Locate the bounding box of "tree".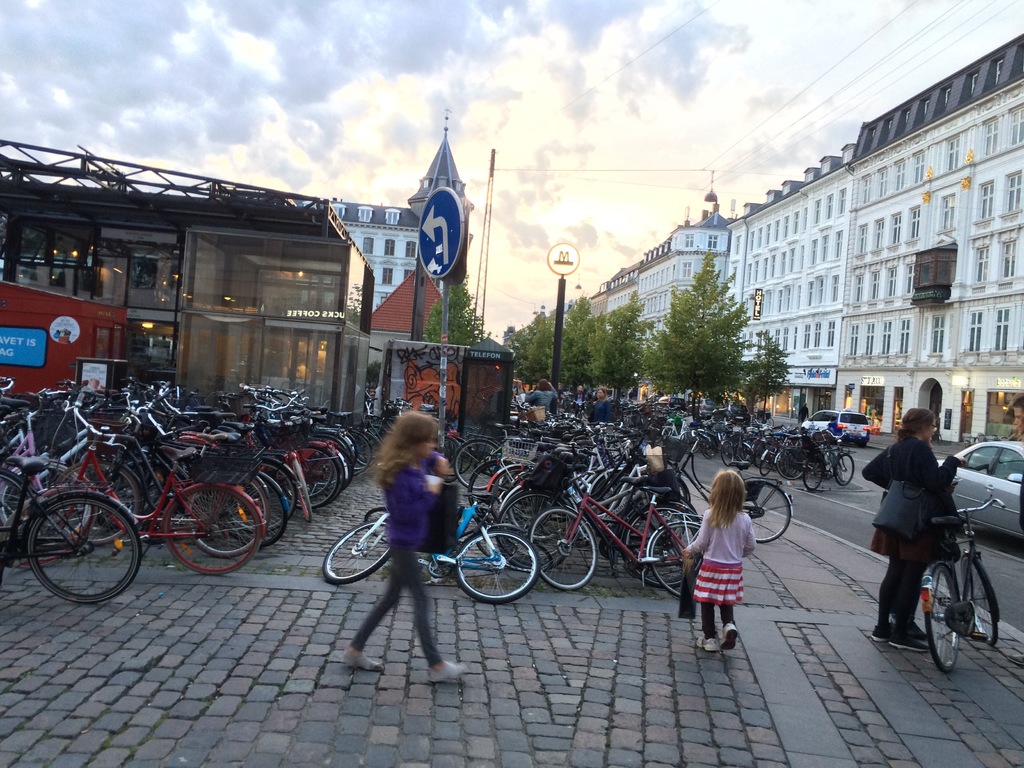
Bounding box: 643,247,749,422.
